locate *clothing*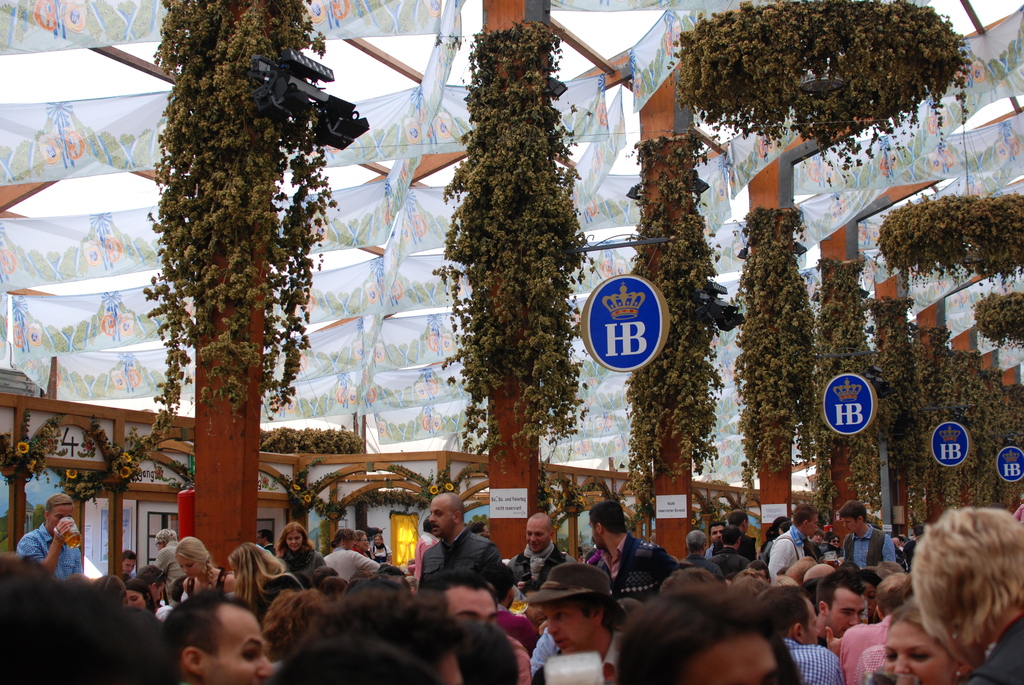
BBox(523, 624, 578, 679)
